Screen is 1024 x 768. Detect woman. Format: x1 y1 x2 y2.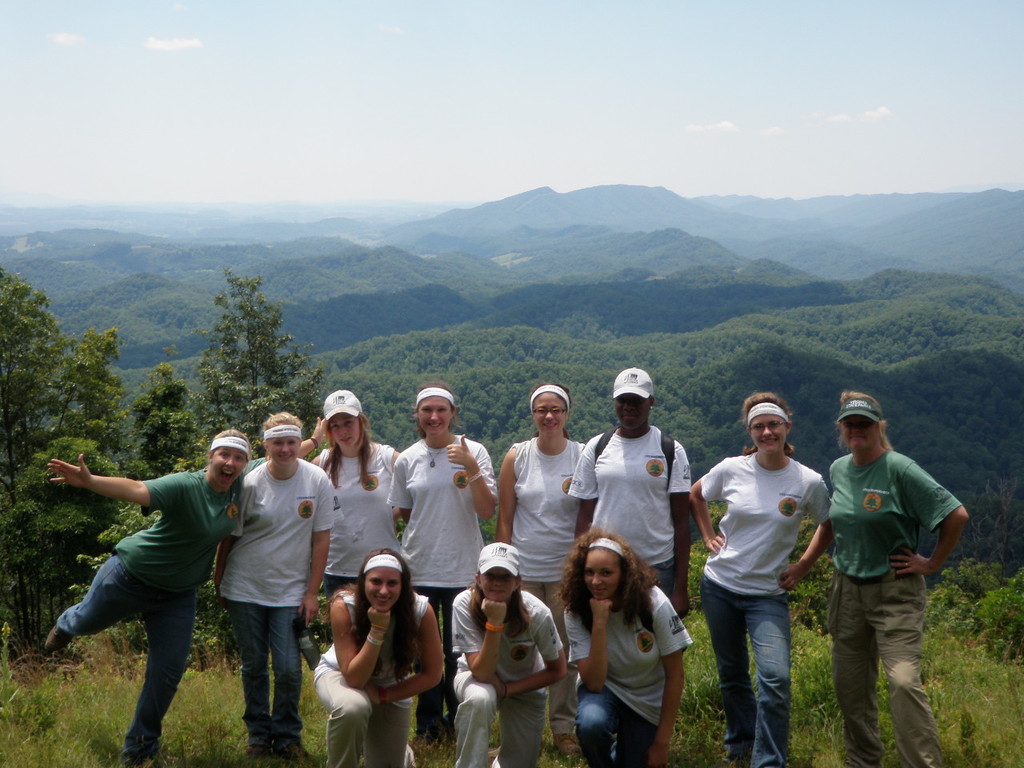
559 534 693 760.
